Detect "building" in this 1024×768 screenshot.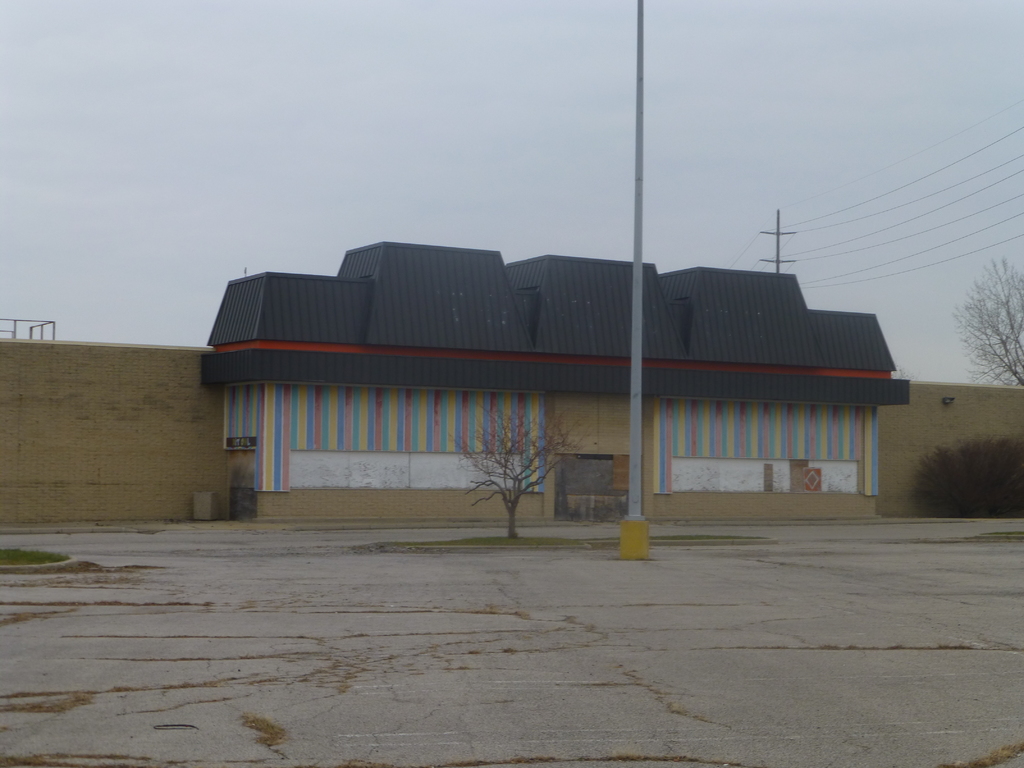
Detection: l=0, t=249, r=1023, b=527.
